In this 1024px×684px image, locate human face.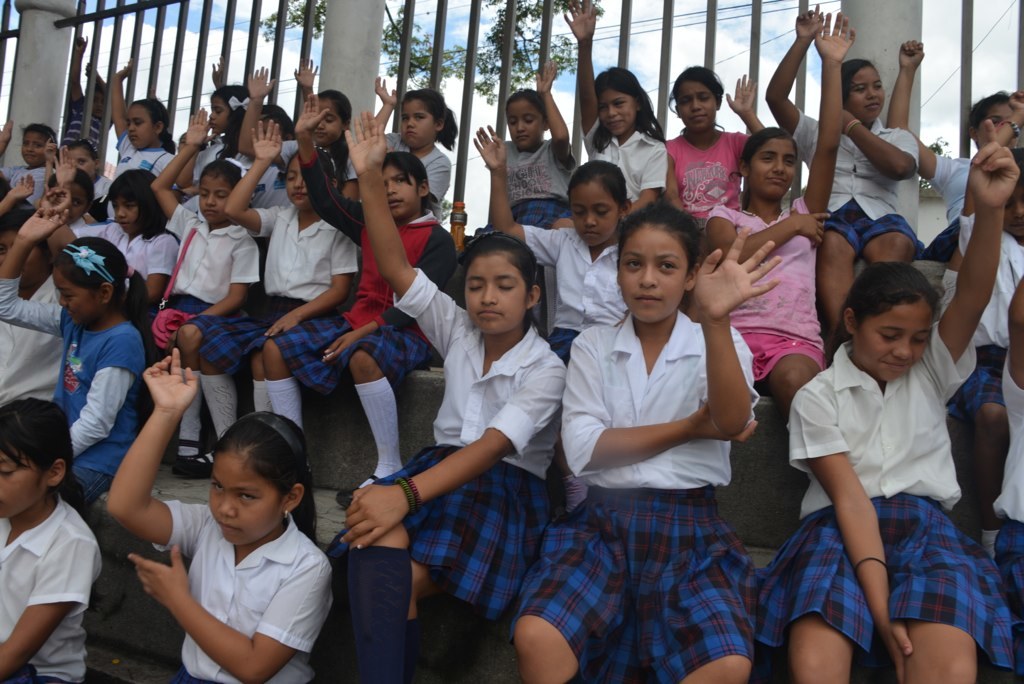
Bounding box: Rect(59, 267, 99, 331).
